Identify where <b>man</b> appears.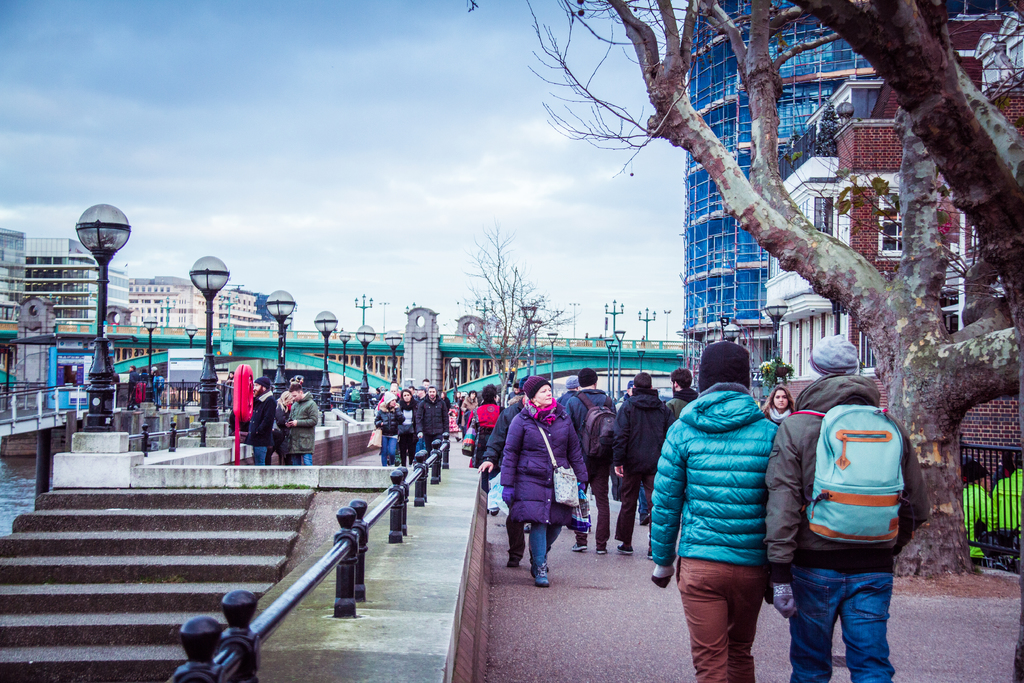
Appears at [x1=644, y1=340, x2=785, y2=682].
